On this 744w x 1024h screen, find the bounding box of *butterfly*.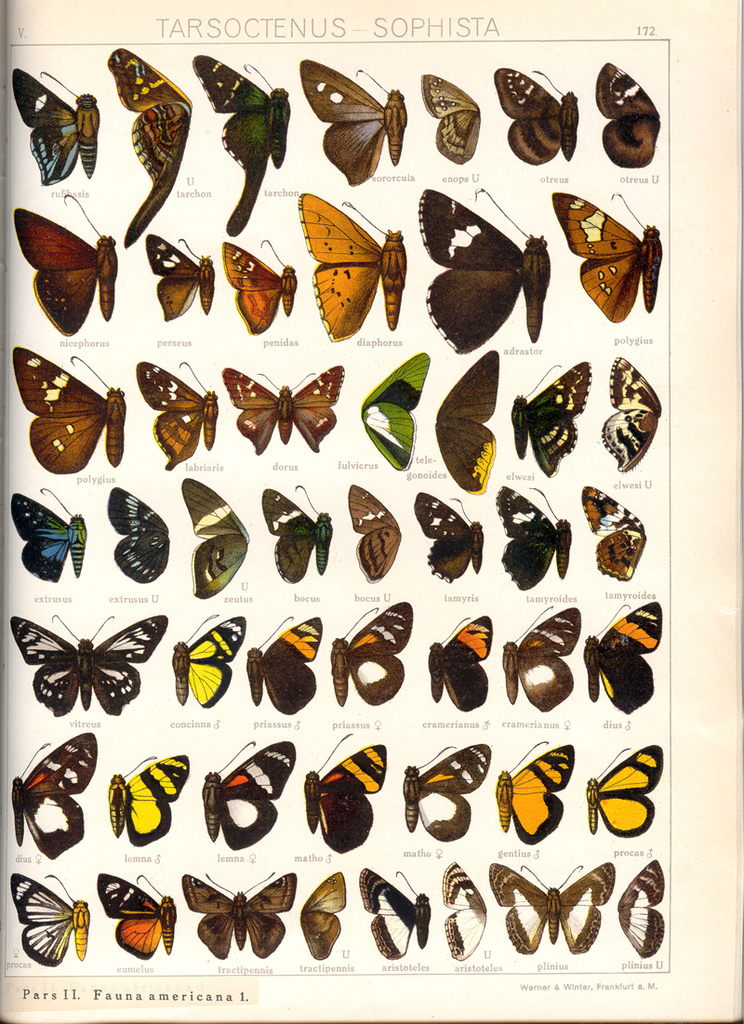
Bounding box: 419, 344, 501, 496.
